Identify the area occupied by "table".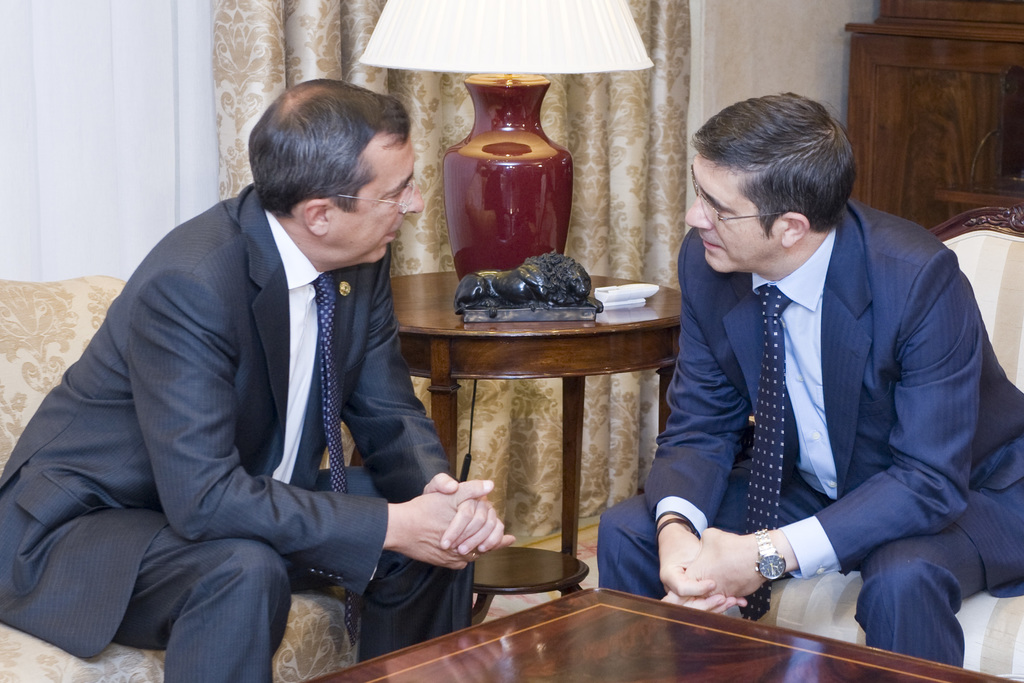
Area: <bbox>351, 268, 694, 602</bbox>.
